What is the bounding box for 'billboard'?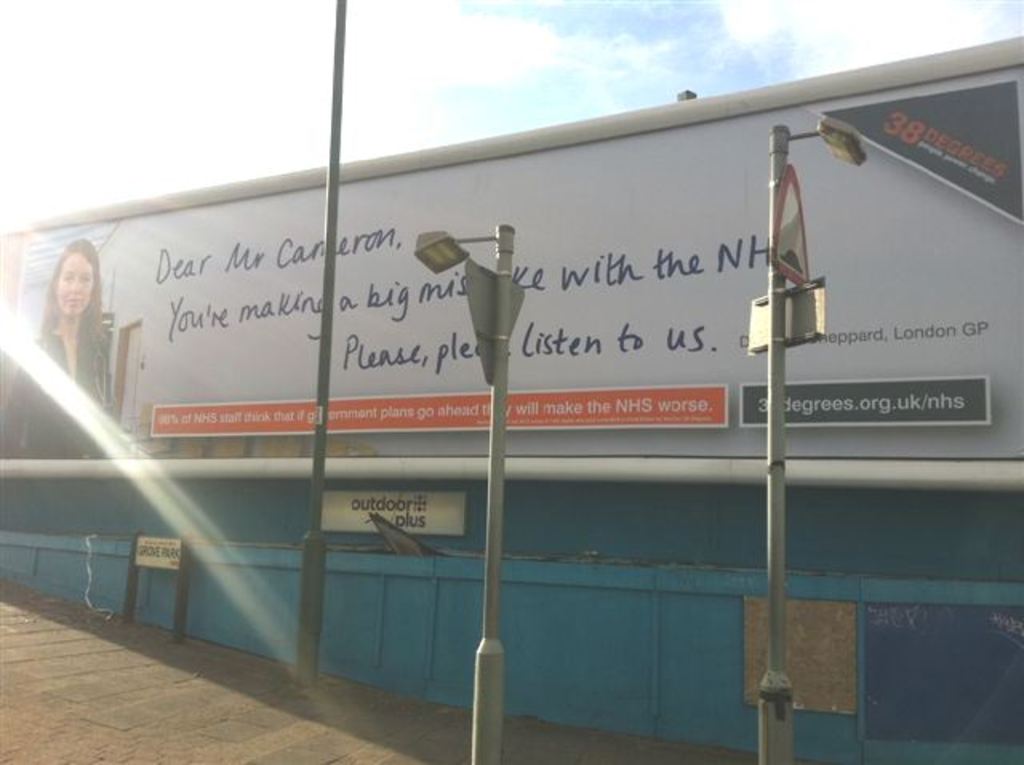
box(322, 488, 469, 530).
